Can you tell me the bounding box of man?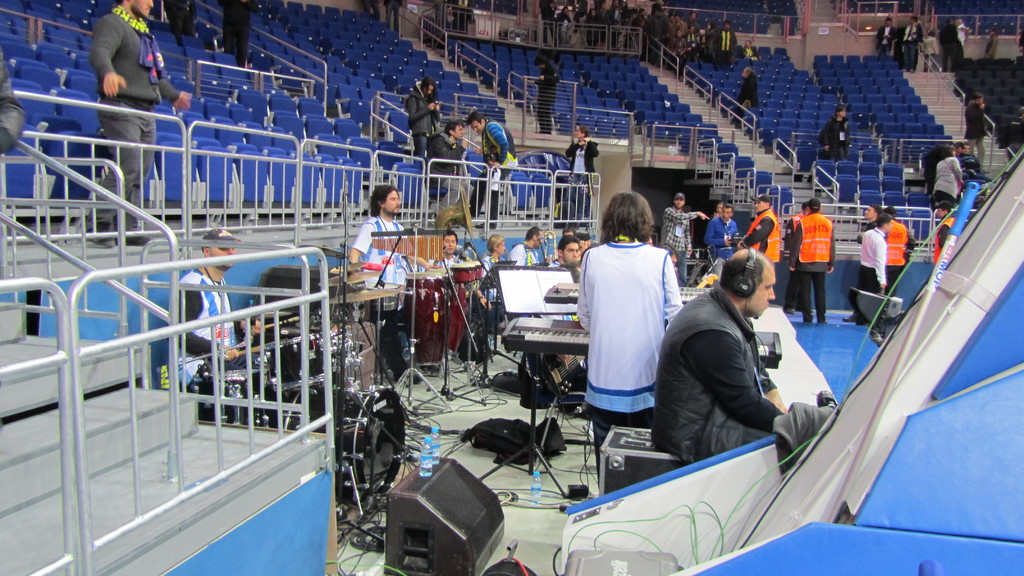
(962,92,987,164).
